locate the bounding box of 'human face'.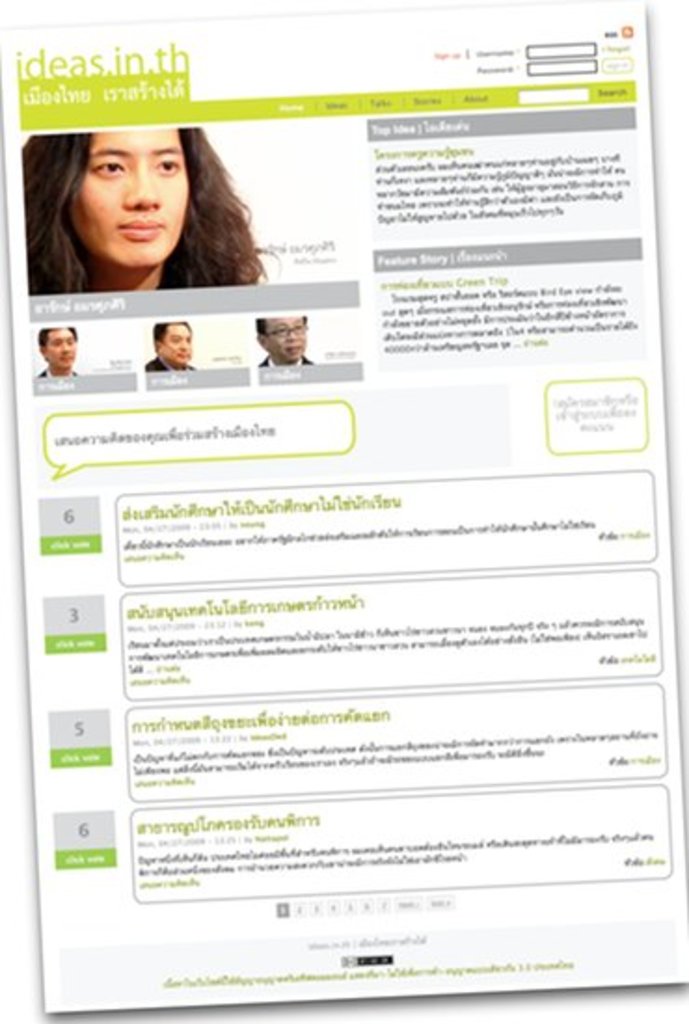
Bounding box: rect(73, 127, 184, 266).
